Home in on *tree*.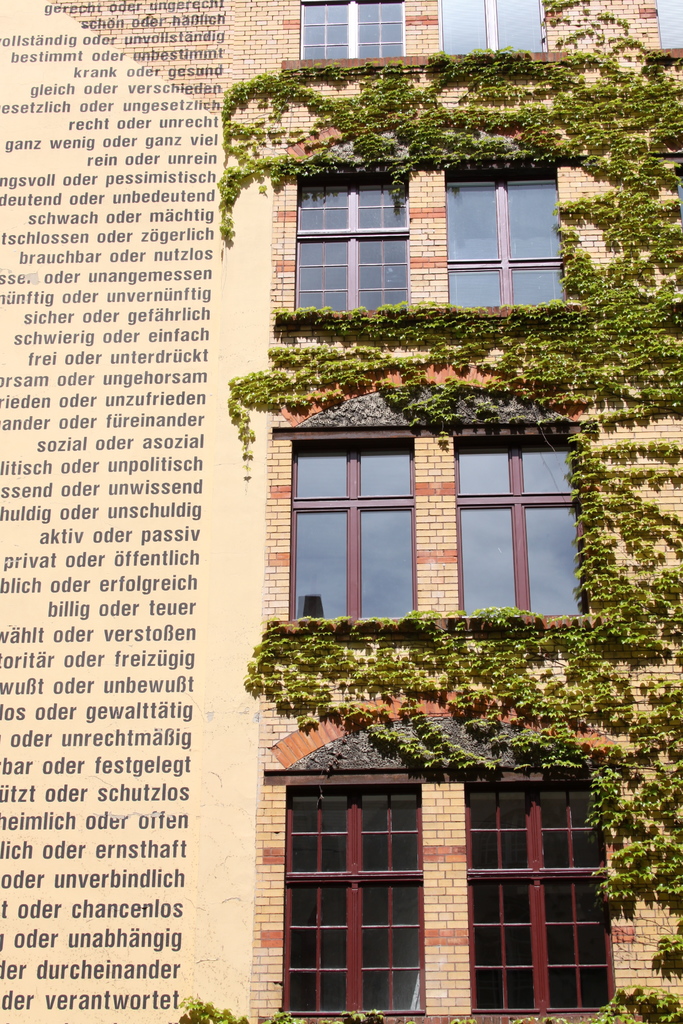
Homed in at select_region(169, 0, 682, 1023).
